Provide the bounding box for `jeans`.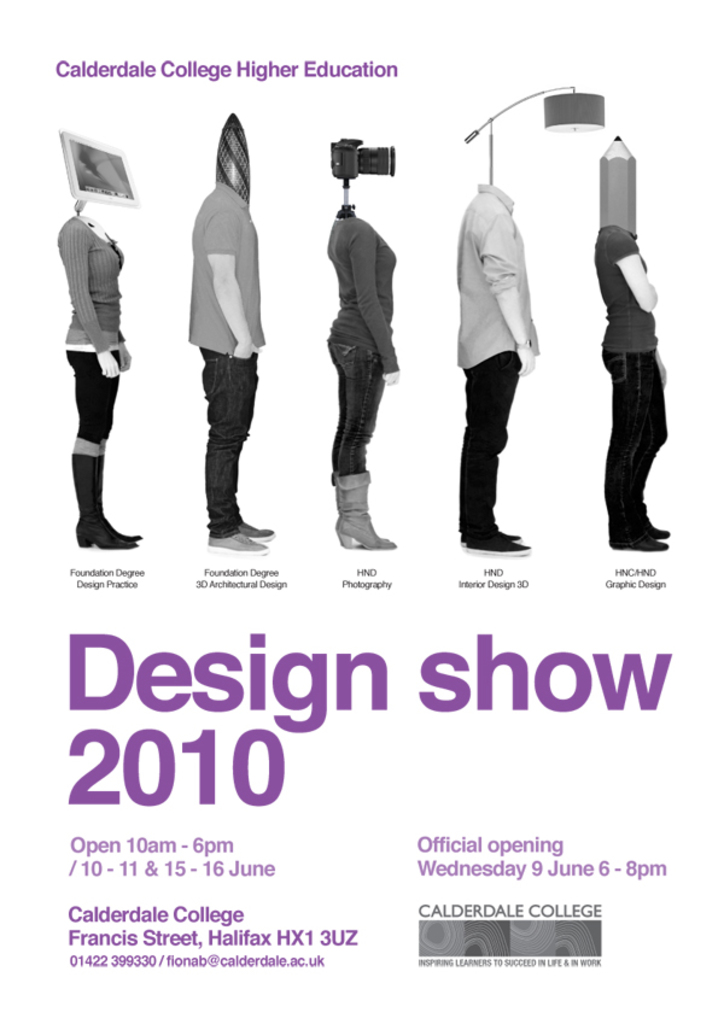
box=[465, 355, 527, 545].
